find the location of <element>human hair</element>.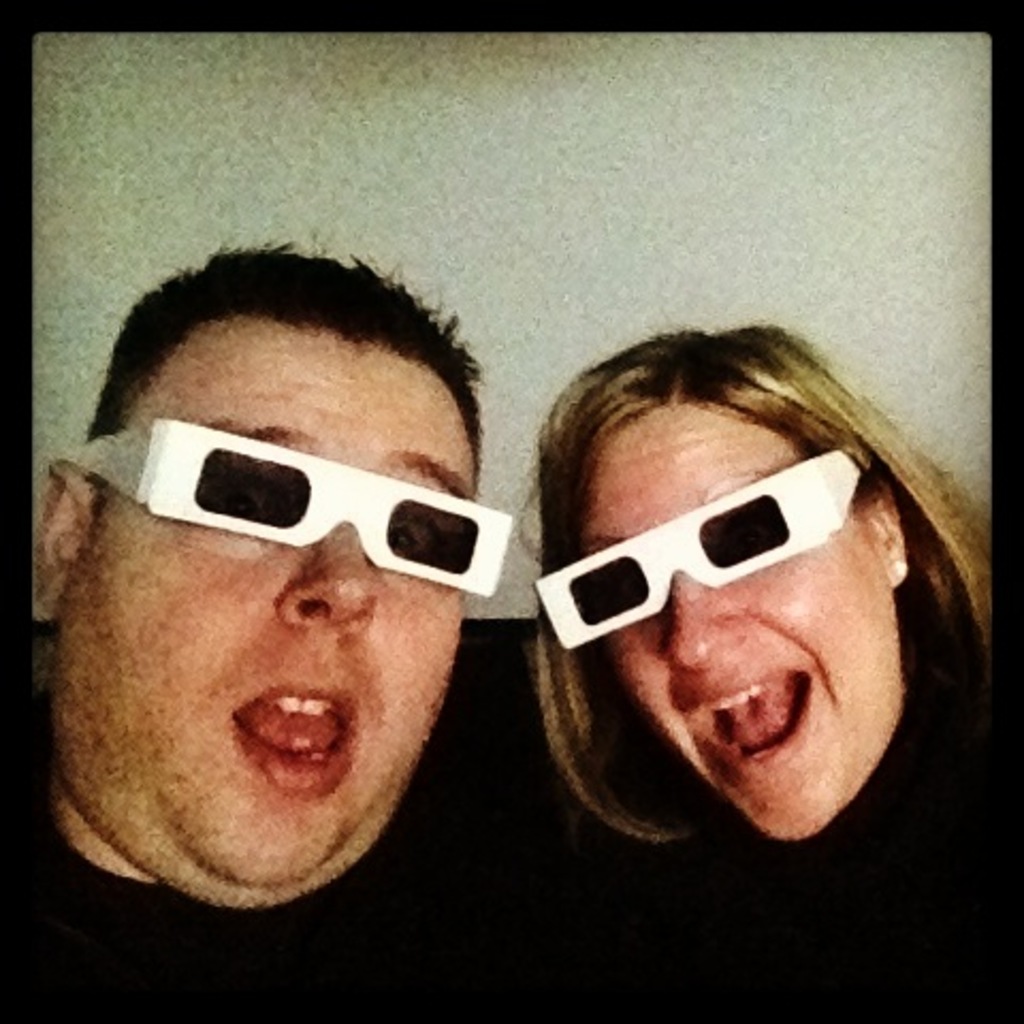
Location: box=[85, 269, 482, 467].
